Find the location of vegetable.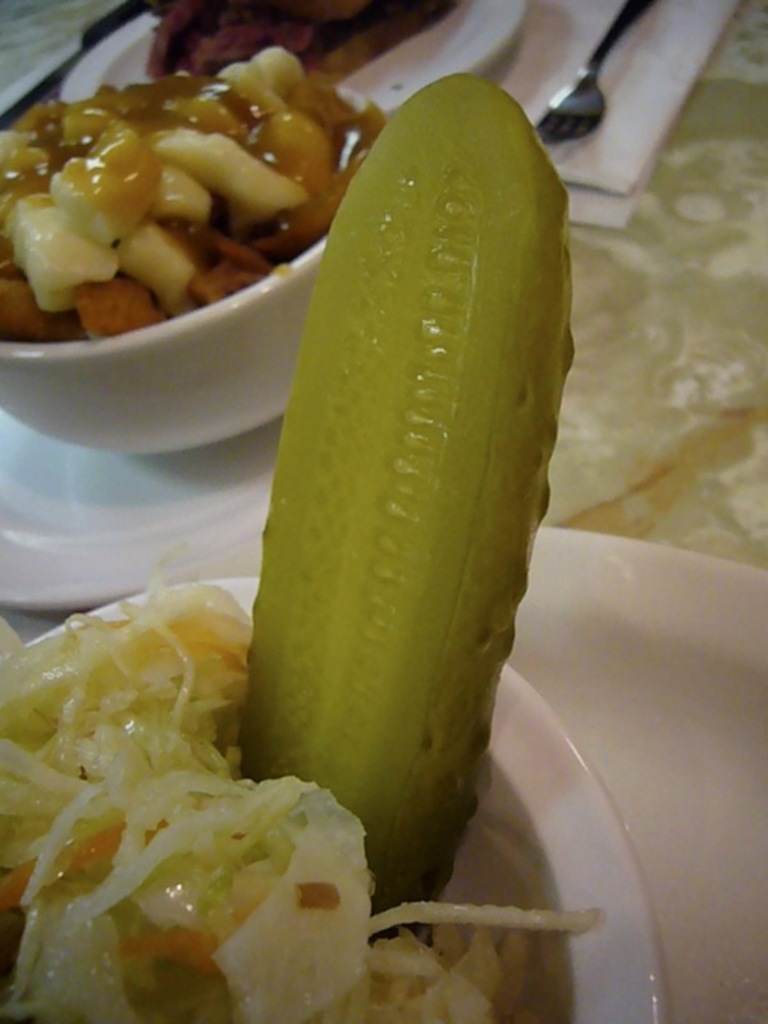
Location: <bbox>230, 77, 570, 955</bbox>.
